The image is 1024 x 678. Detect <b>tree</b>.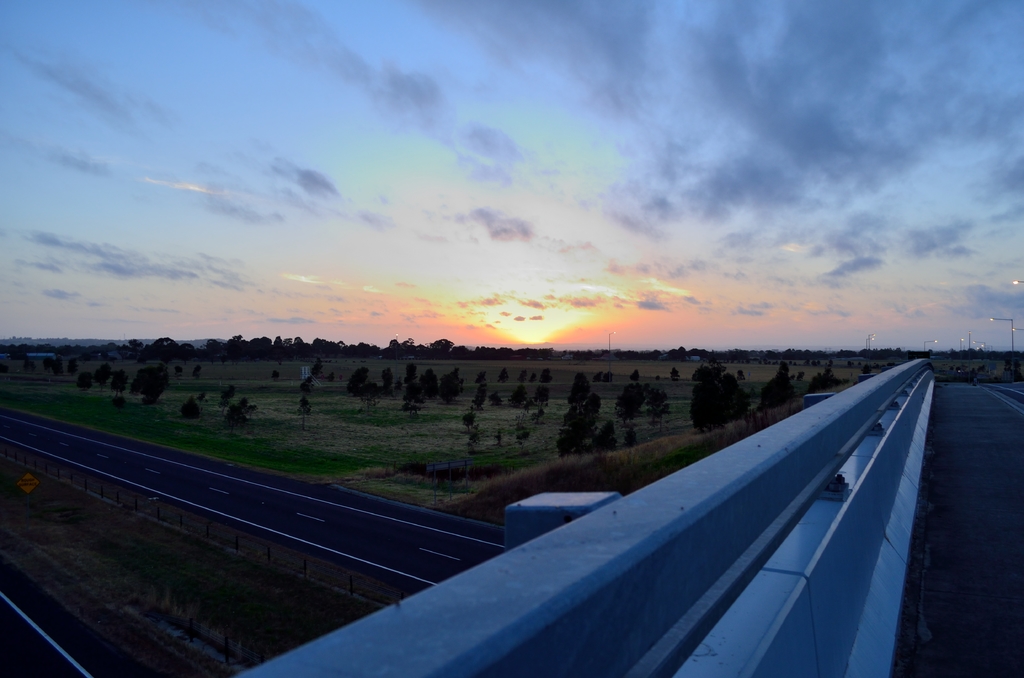
Detection: x1=475 y1=371 x2=490 y2=382.
